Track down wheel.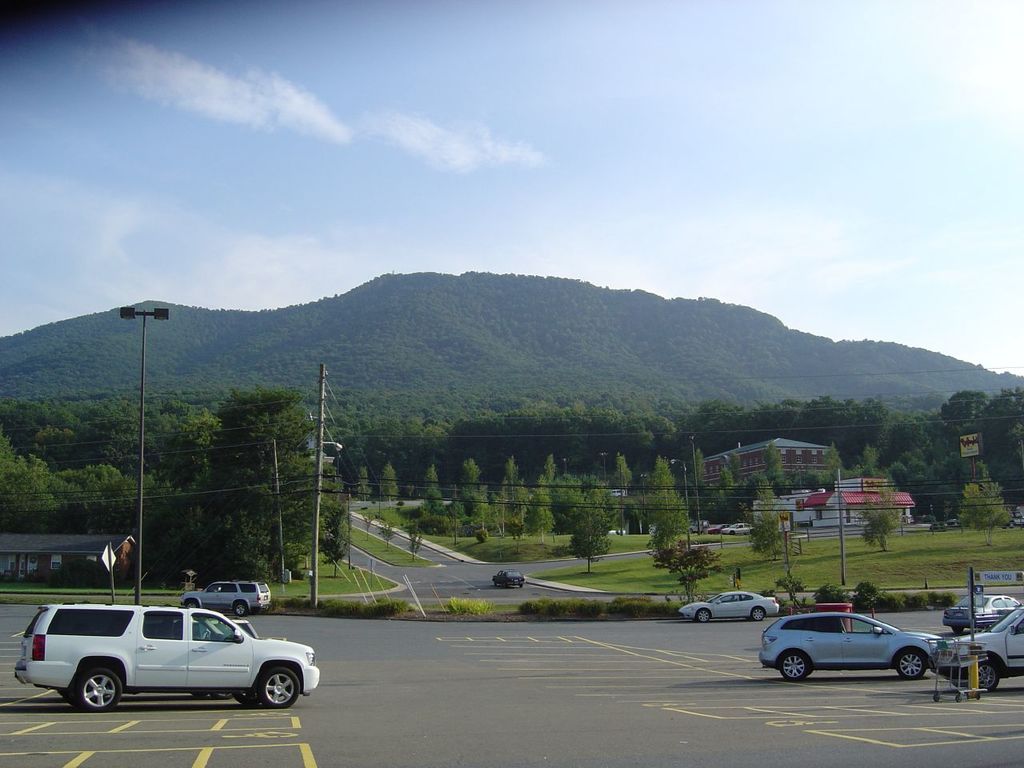
Tracked to (x1=186, y1=602, x2=198, y2=610).
